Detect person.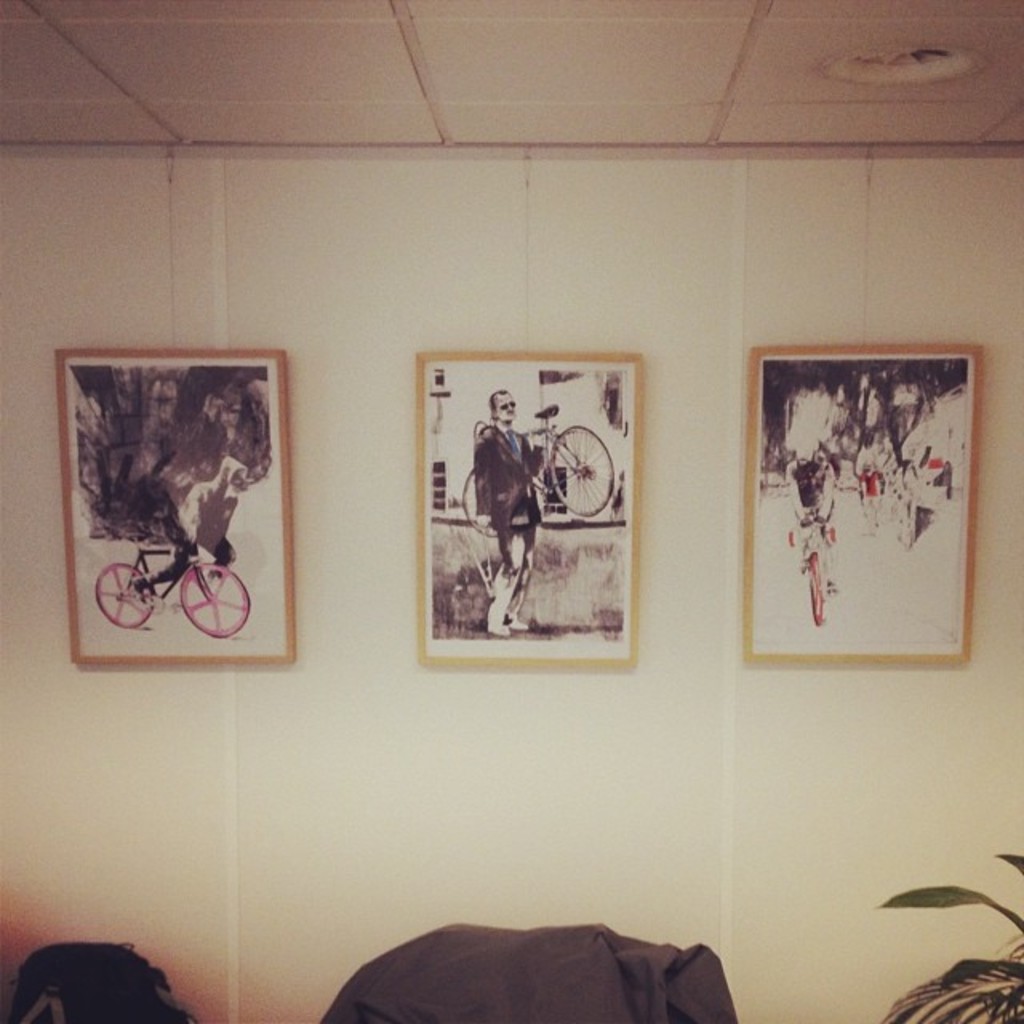
Detected at rect(859, 461, 888, 530).
